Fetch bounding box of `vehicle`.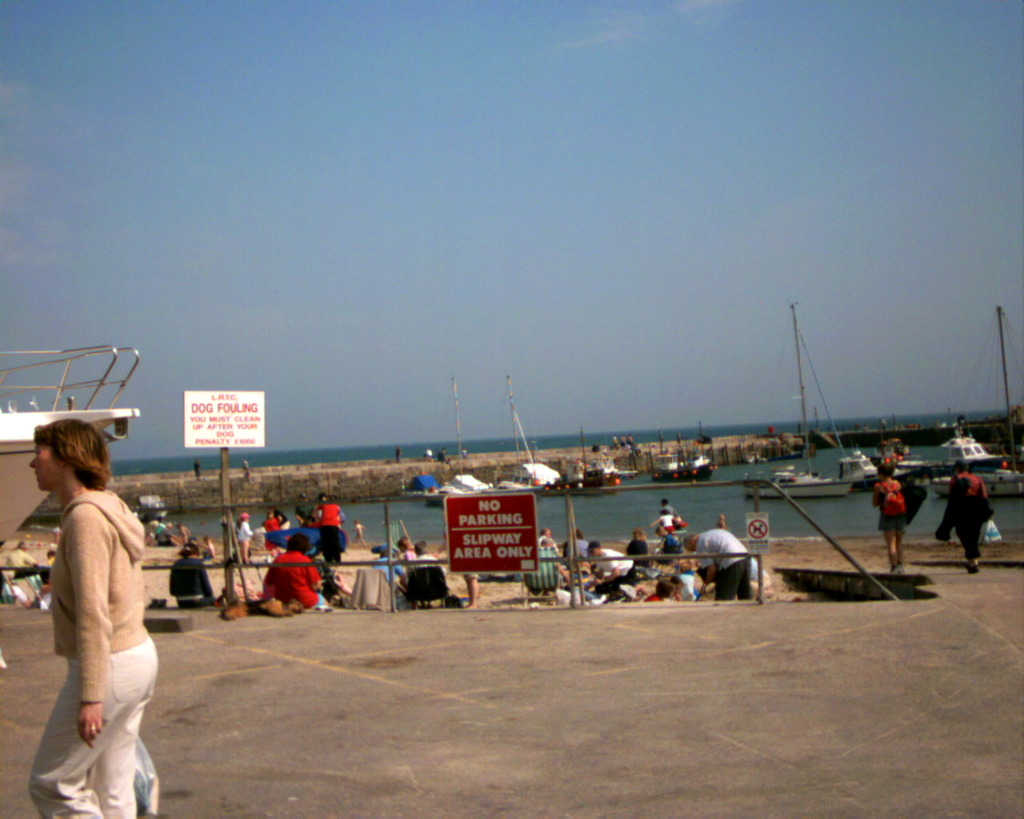
Bbox: pyautogui.locateOnScreen(900, 427, 1010, 506).
